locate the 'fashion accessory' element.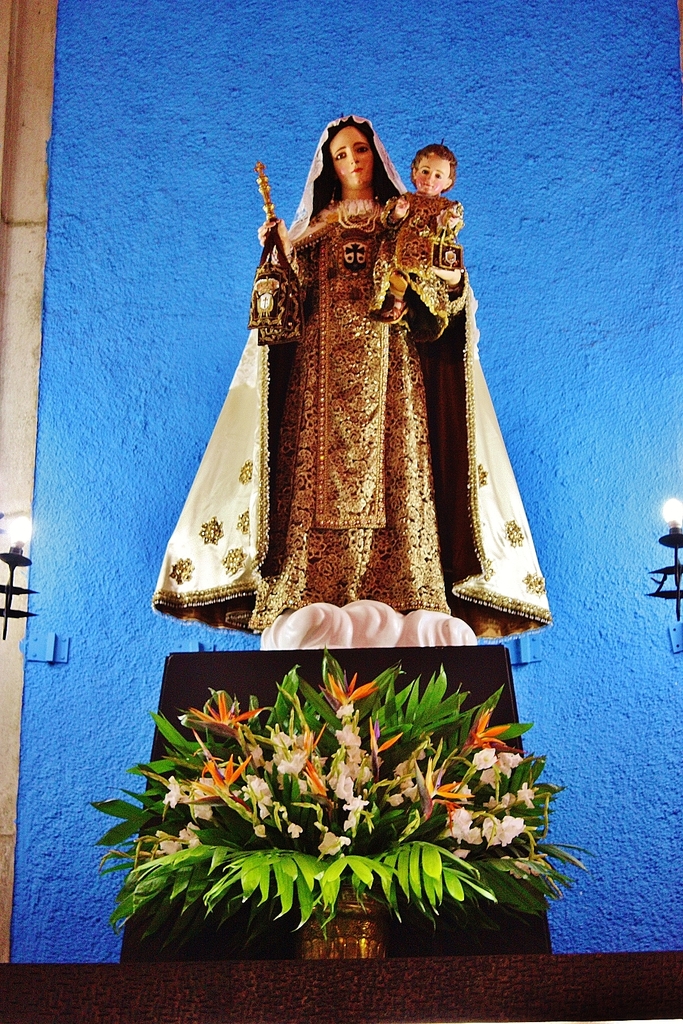
Element bbox: bbox(248, 217, 307, 346).
